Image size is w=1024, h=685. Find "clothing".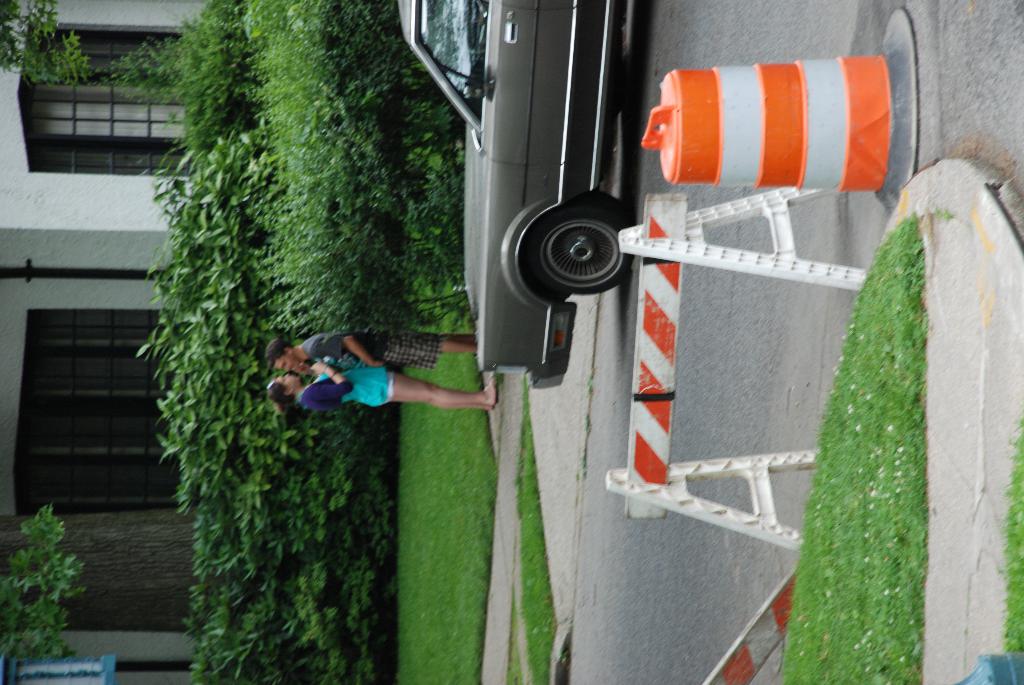
locate(299, 331, 435, 371).
